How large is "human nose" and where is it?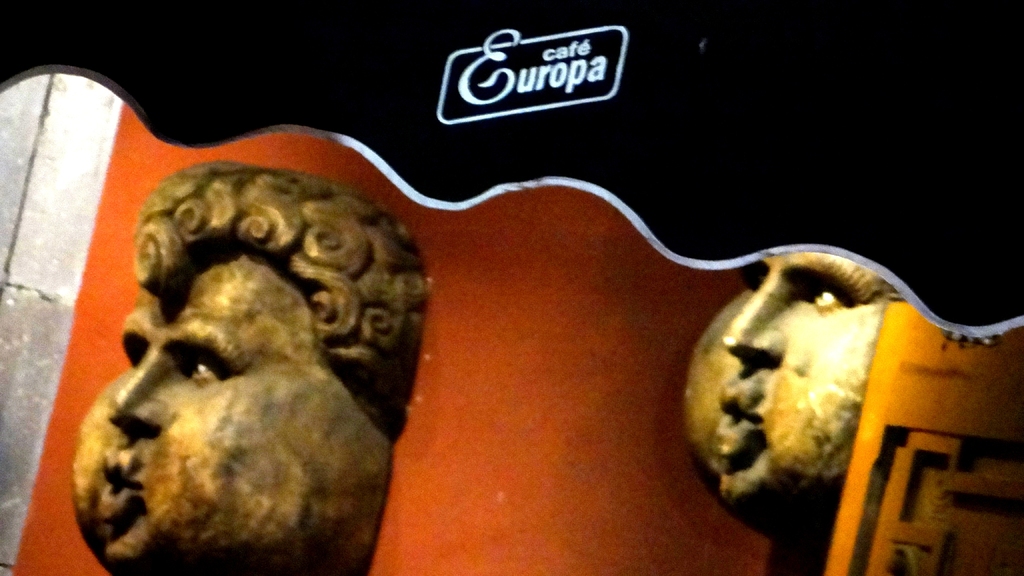
Bounding box: bbox=[724, 273, 781, 364].
